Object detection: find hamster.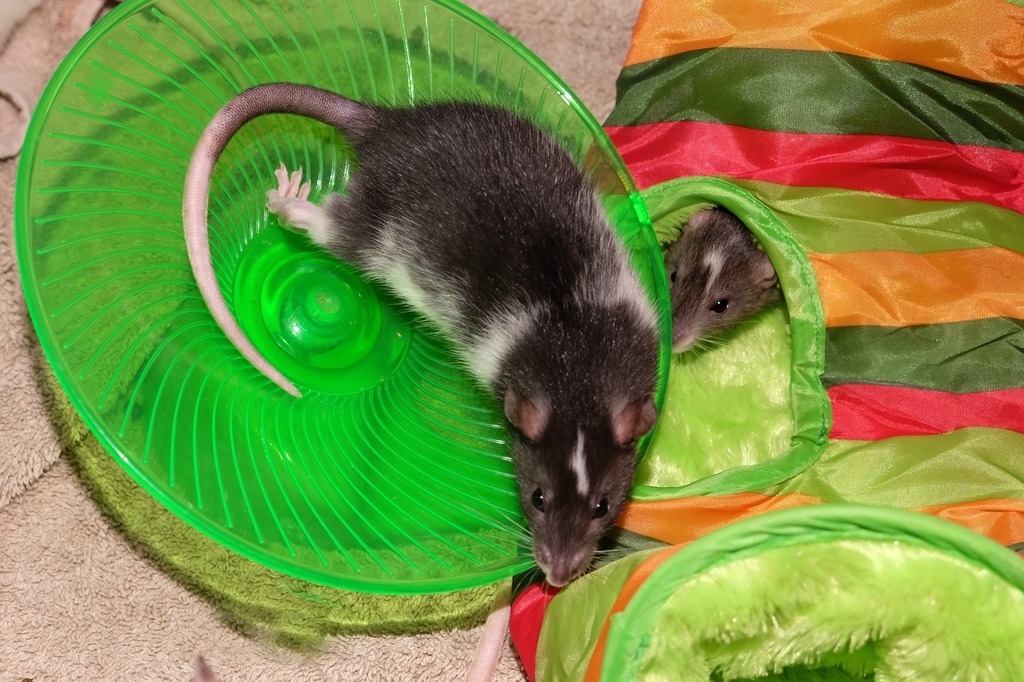
left=657, top=198, right=796, bottom=376.
